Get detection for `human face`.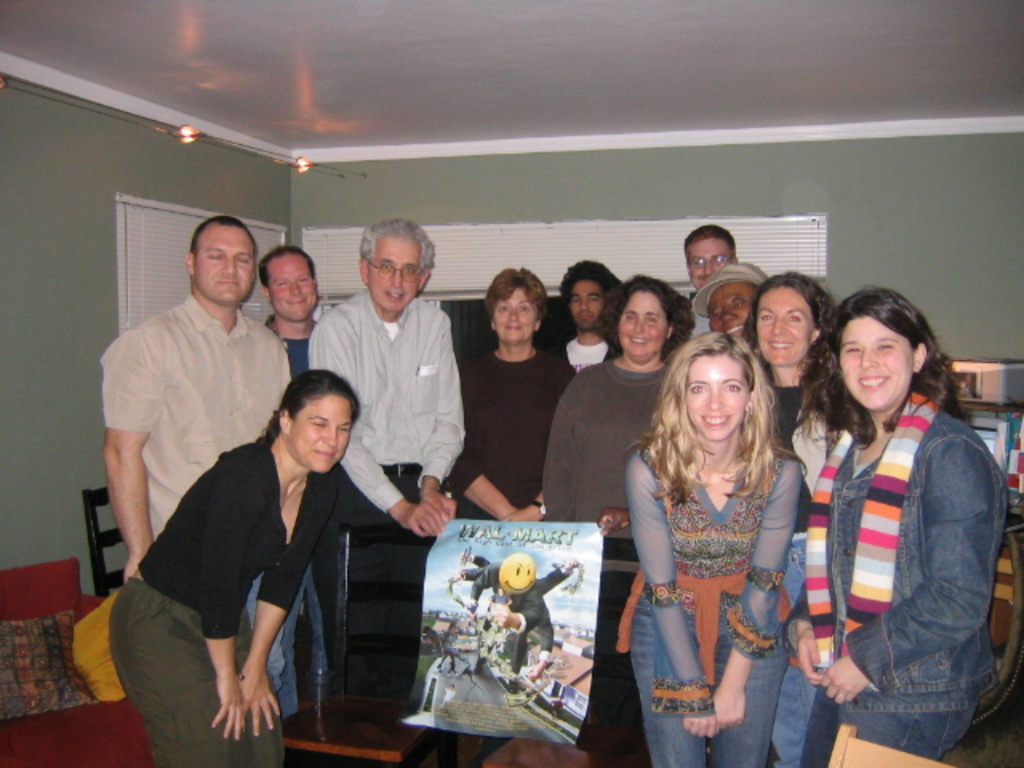
Detection: bbox(368, 237, 418, 307).
